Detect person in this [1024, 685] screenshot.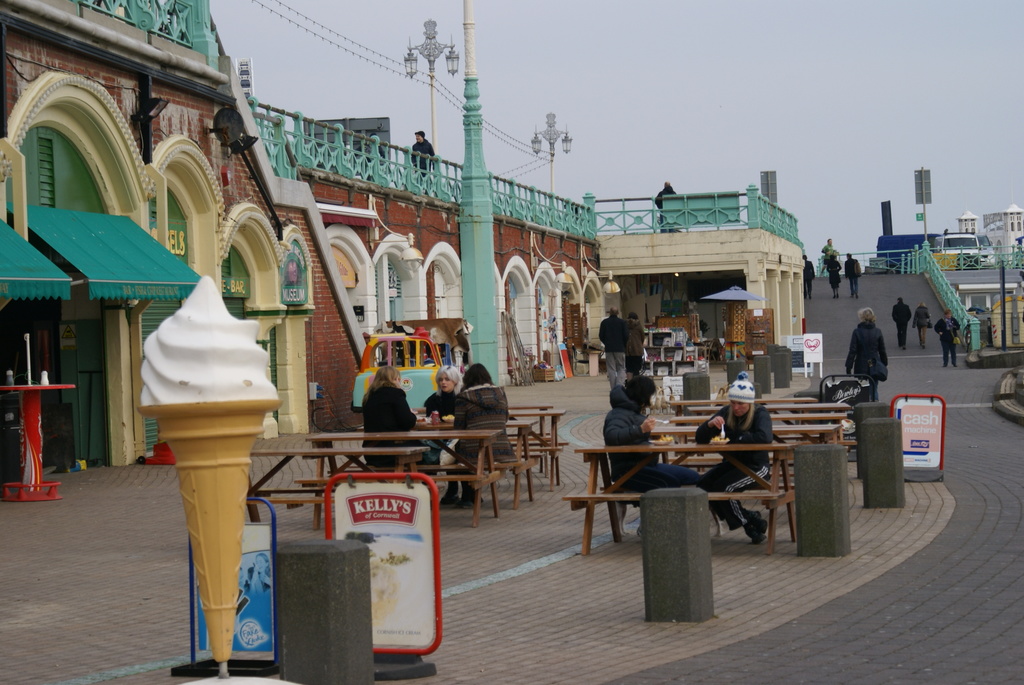
Detection: <region>404, 128, 438, 193</region>.
